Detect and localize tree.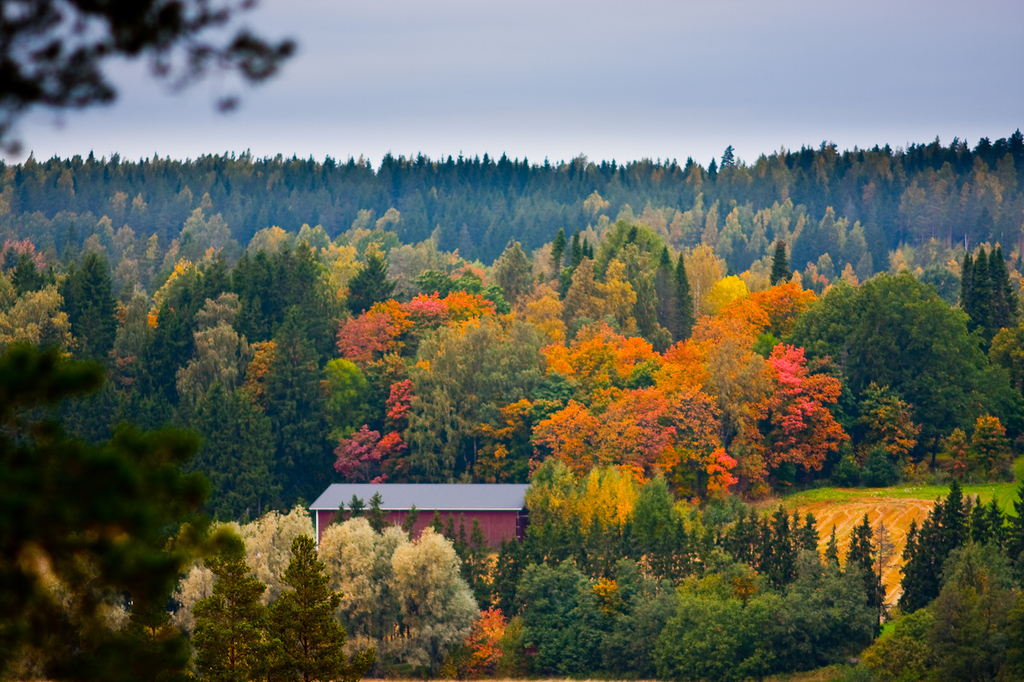
Localized at Rect(0, 0, 296, 170).
